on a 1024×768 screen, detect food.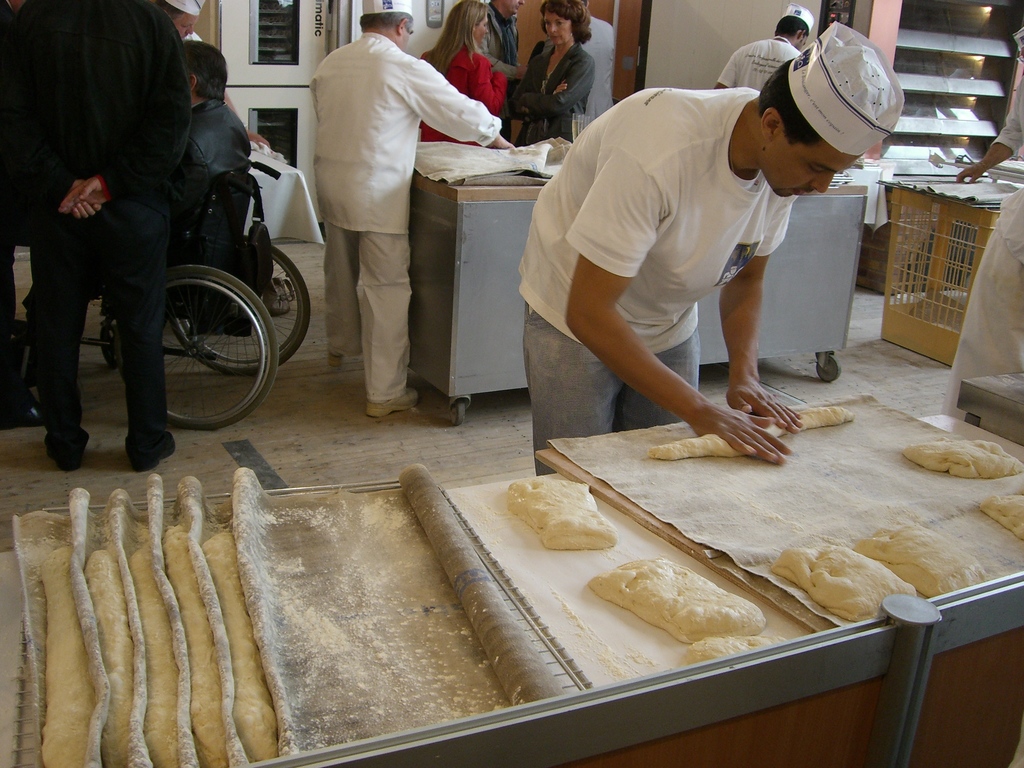
(x1=643, y1=406, x2=852, y2=463).
